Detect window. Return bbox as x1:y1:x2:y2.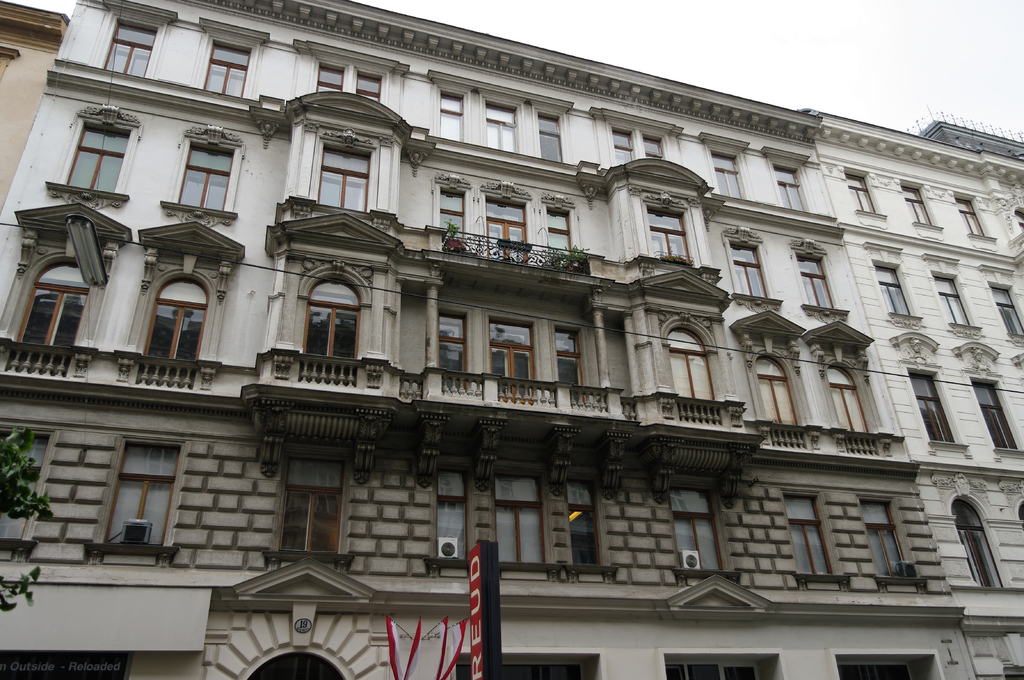
276:459:346:563.
